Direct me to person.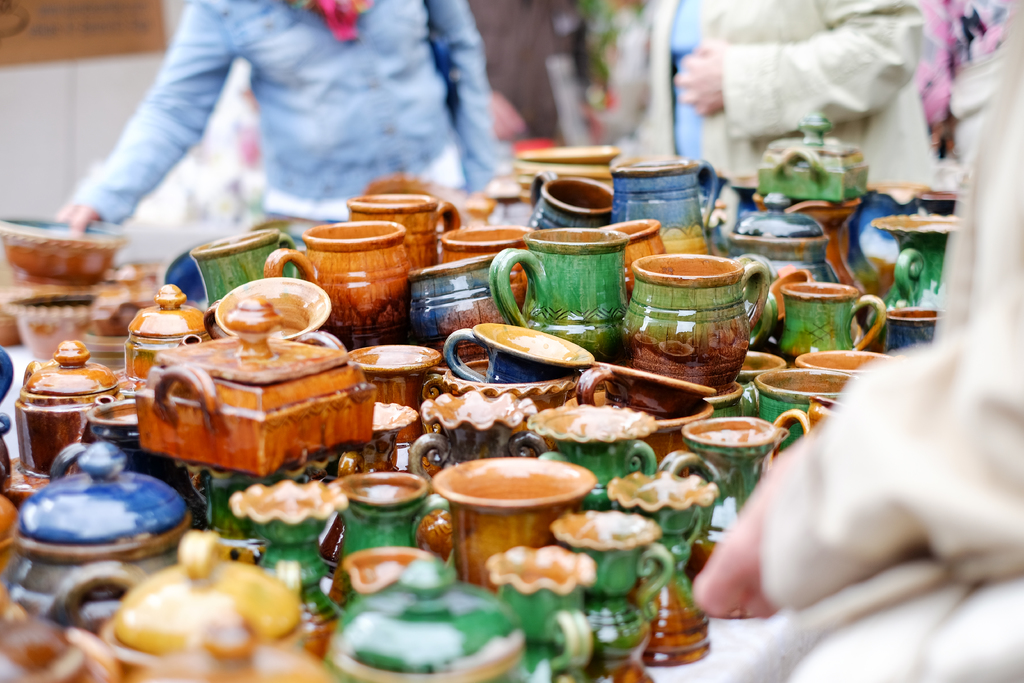
Direction: <region>58, 0, 486, 226</region>.
